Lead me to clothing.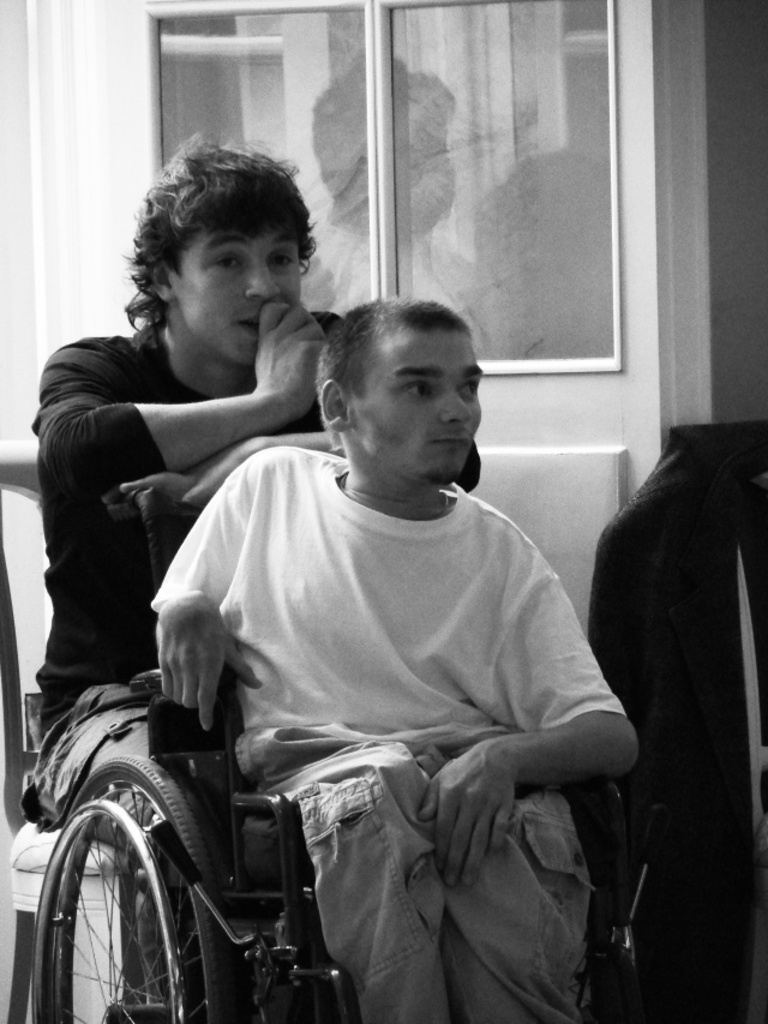
Lead to (43,319,365,824).
